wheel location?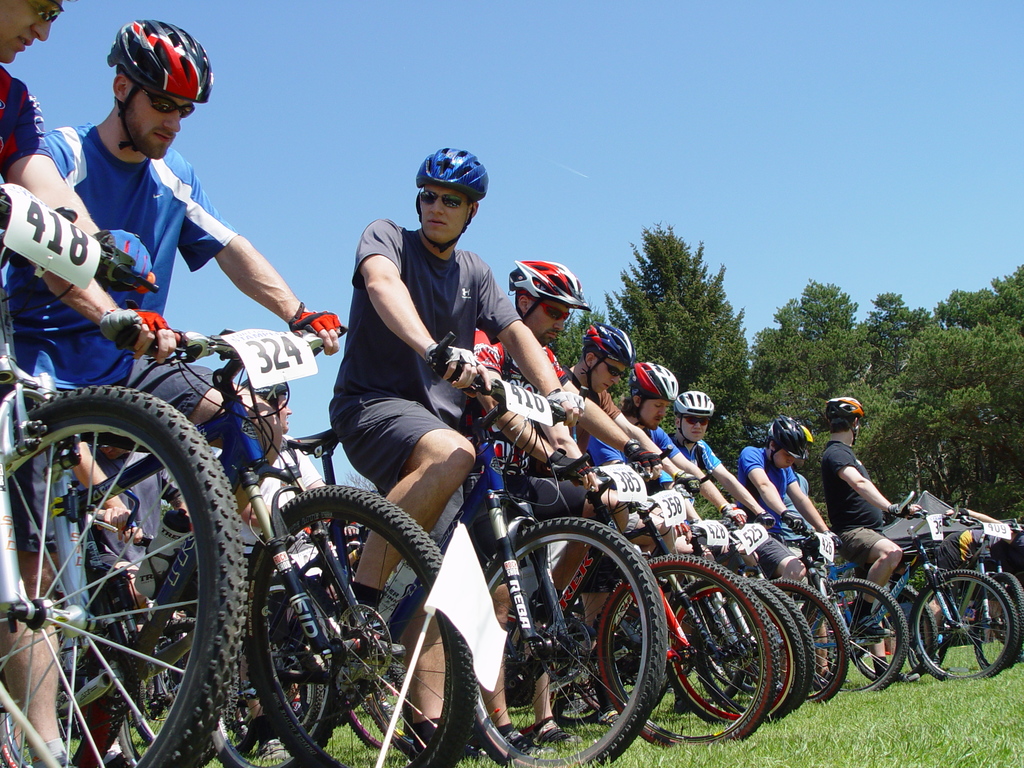
(0,383,247,767)
